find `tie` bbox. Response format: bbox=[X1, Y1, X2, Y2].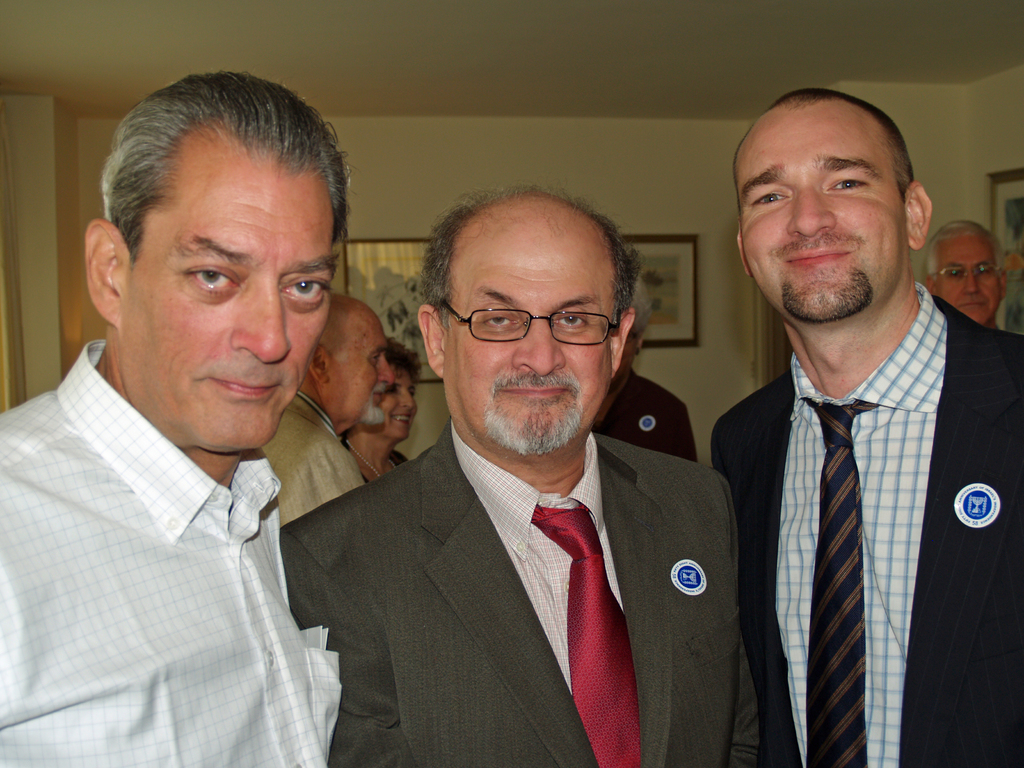
bbox=[801, 399, 878, 767].
